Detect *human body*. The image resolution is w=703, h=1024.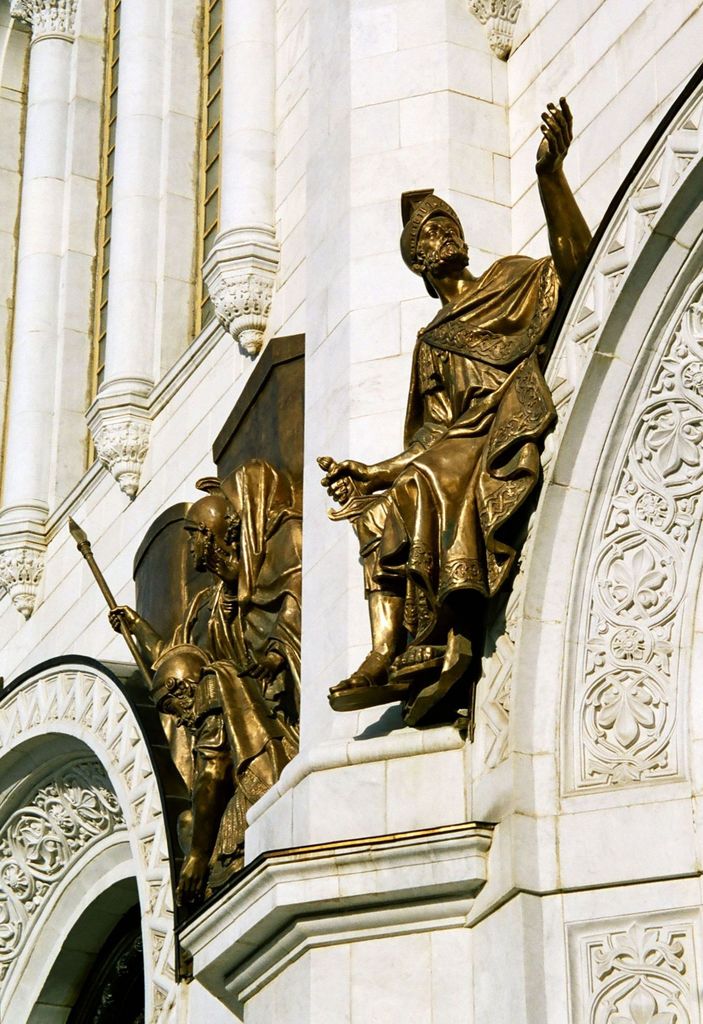
x1=327, y1=95, x2=591, y2=715.
